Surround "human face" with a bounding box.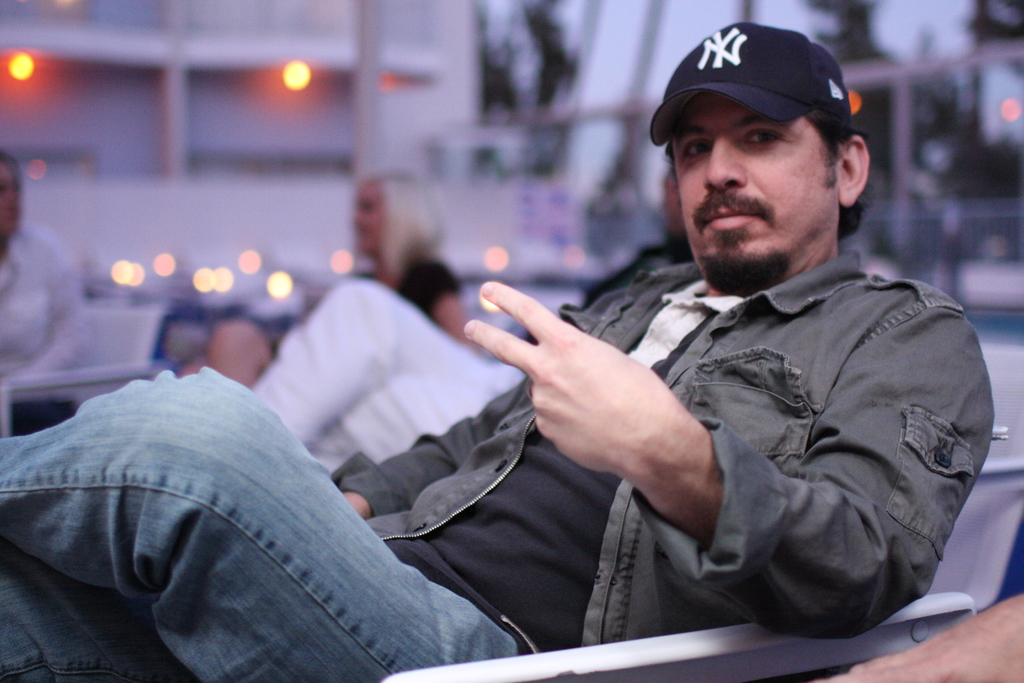
l=676, t=93, r=837, b=288.
